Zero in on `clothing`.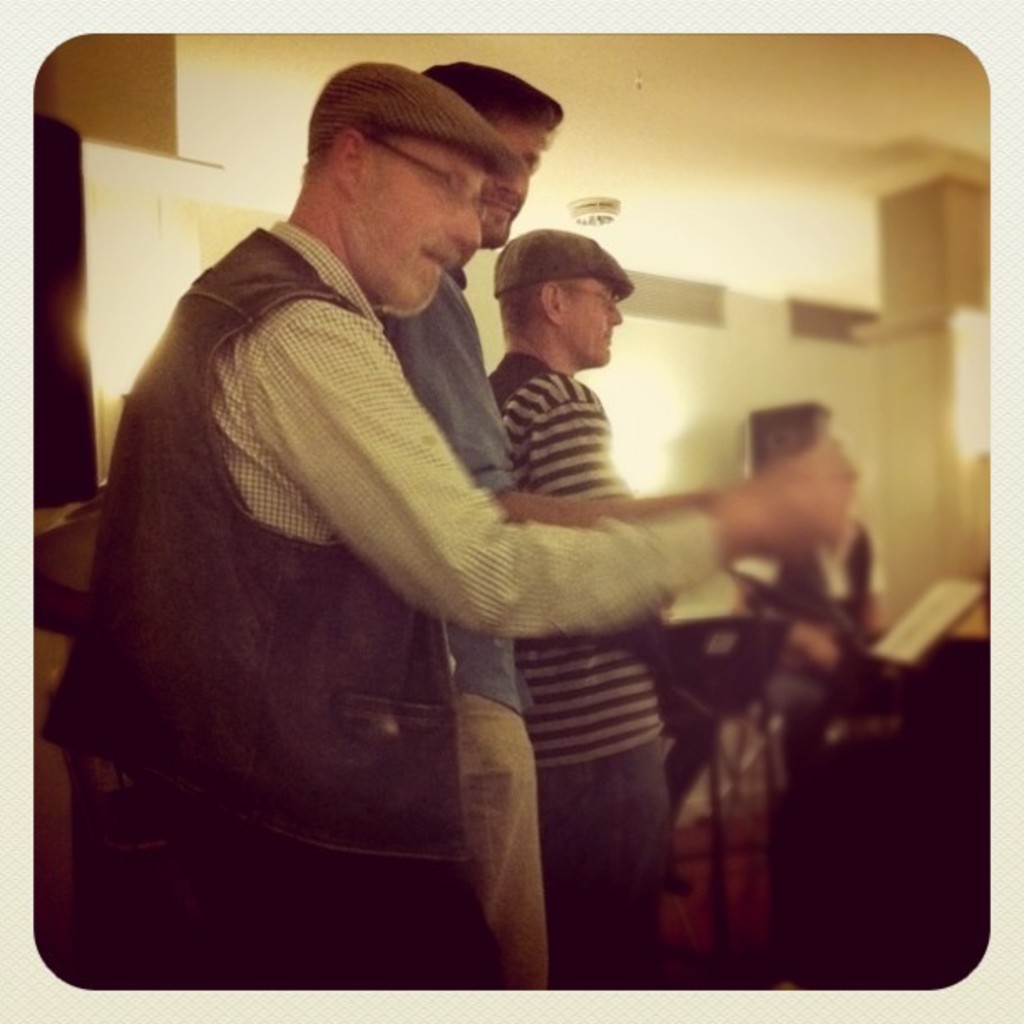
Zeroed in: box(358, 259, 550, 952).
